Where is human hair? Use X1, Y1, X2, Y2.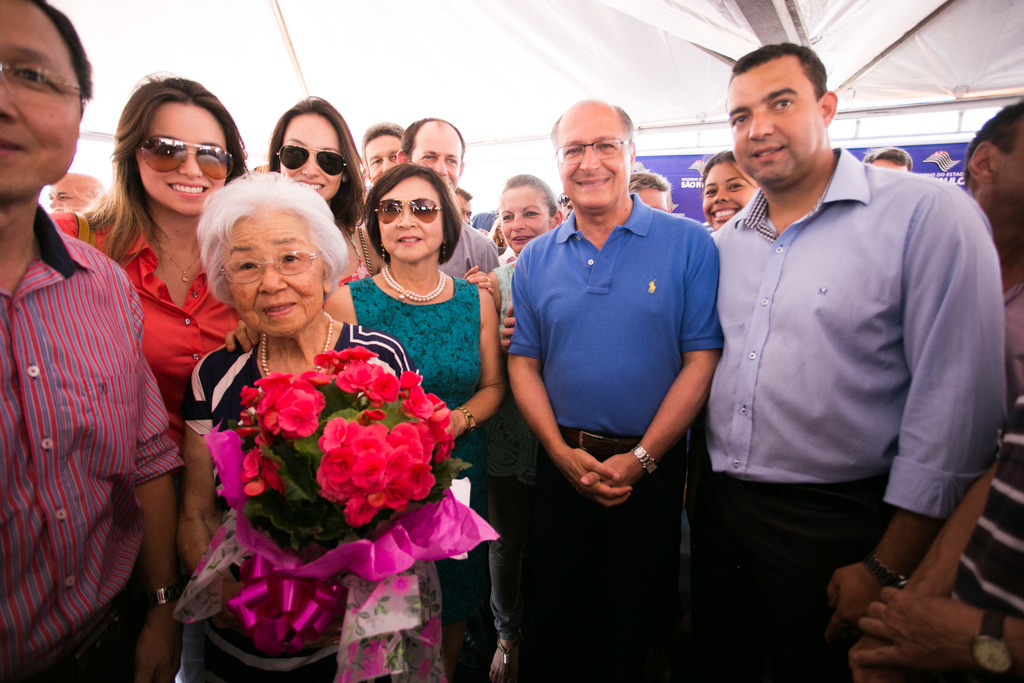
547, 104, 635, 147.
